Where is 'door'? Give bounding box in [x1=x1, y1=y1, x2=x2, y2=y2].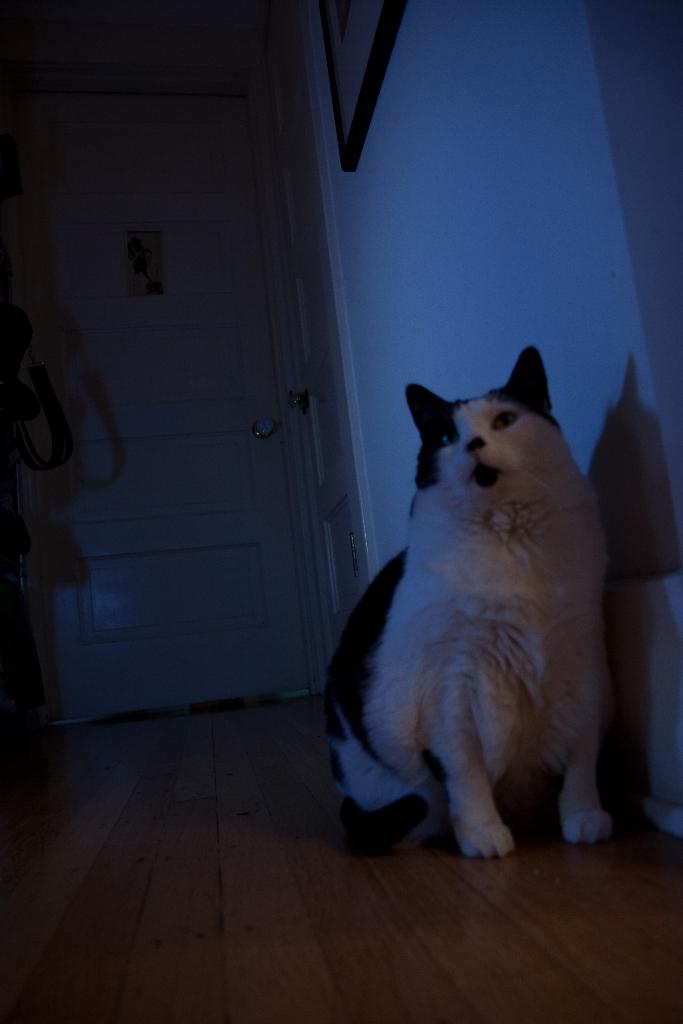
[x1=0, y1=86, x2=330, y2=722].
